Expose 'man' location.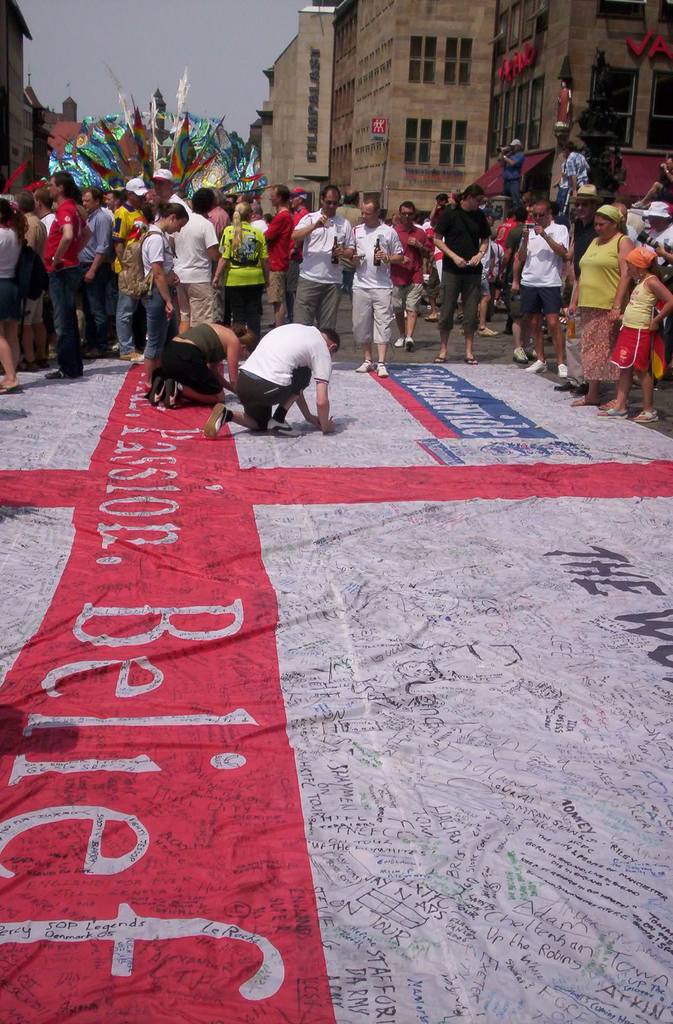
Exposed at {"x1": 9, "y1": 194, "x2": 44, "y2": 367}.
